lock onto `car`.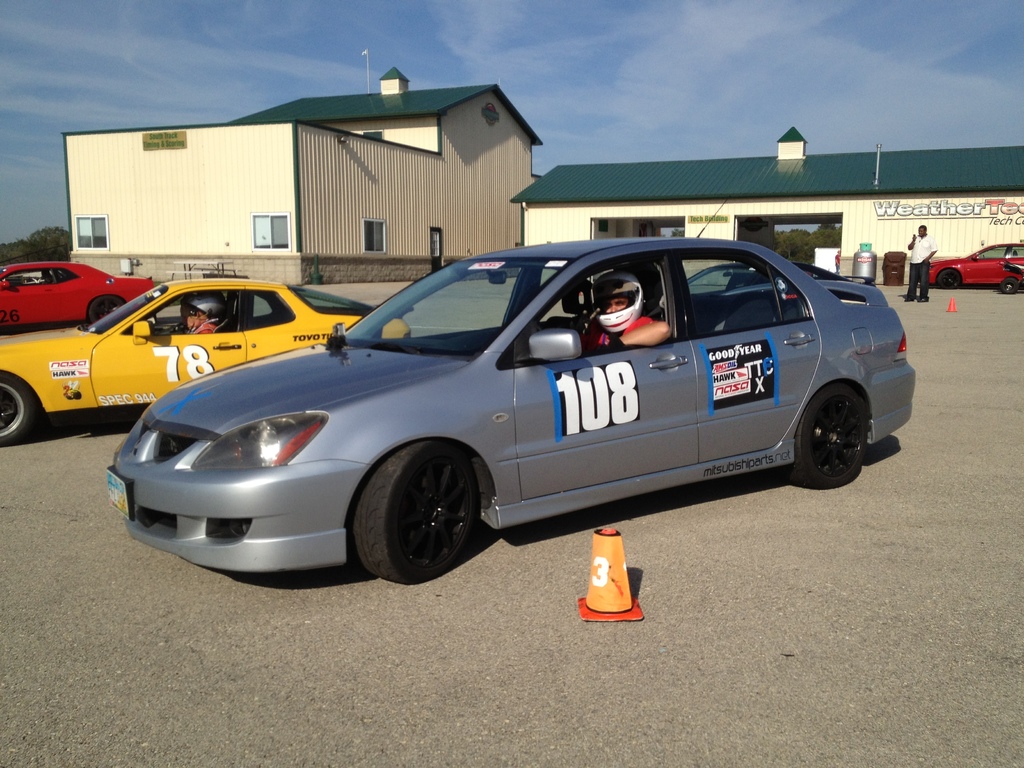
Locked: rect(918, 243, 1023, 287).
